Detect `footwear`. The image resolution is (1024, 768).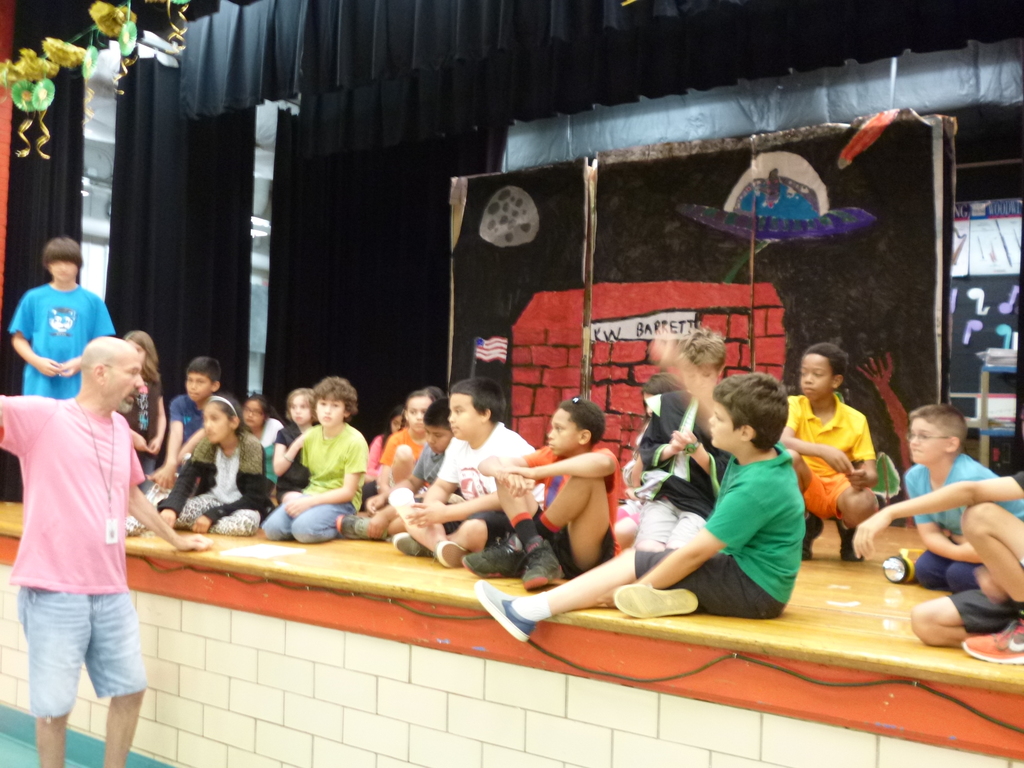
<region>518, 548, 566, 585</region>.
